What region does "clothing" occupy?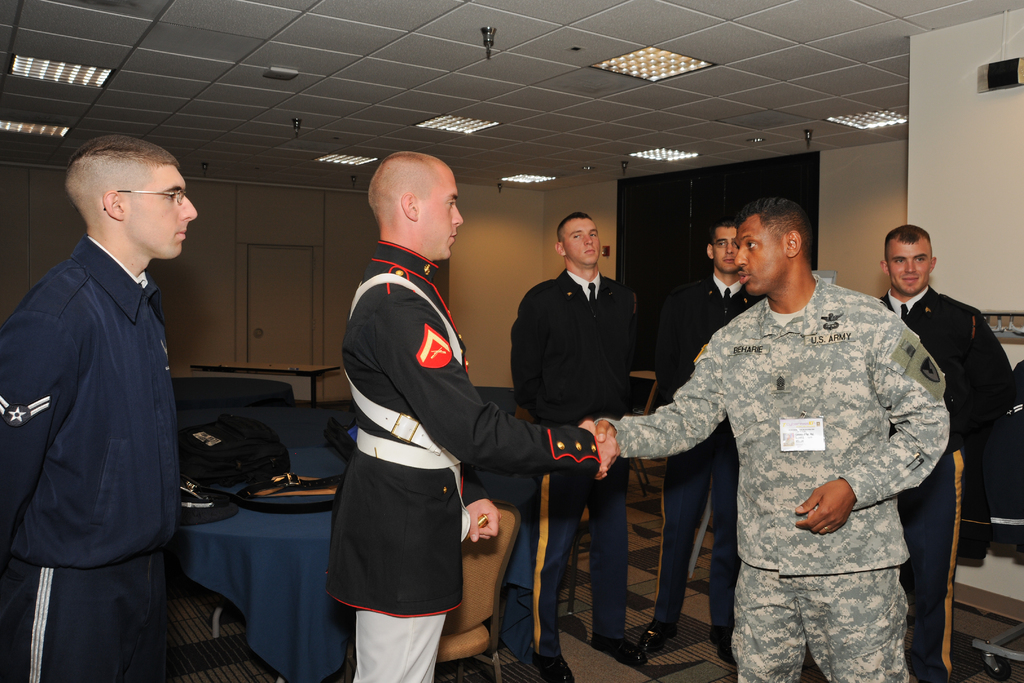
detection(506, 210, 630, 682).
